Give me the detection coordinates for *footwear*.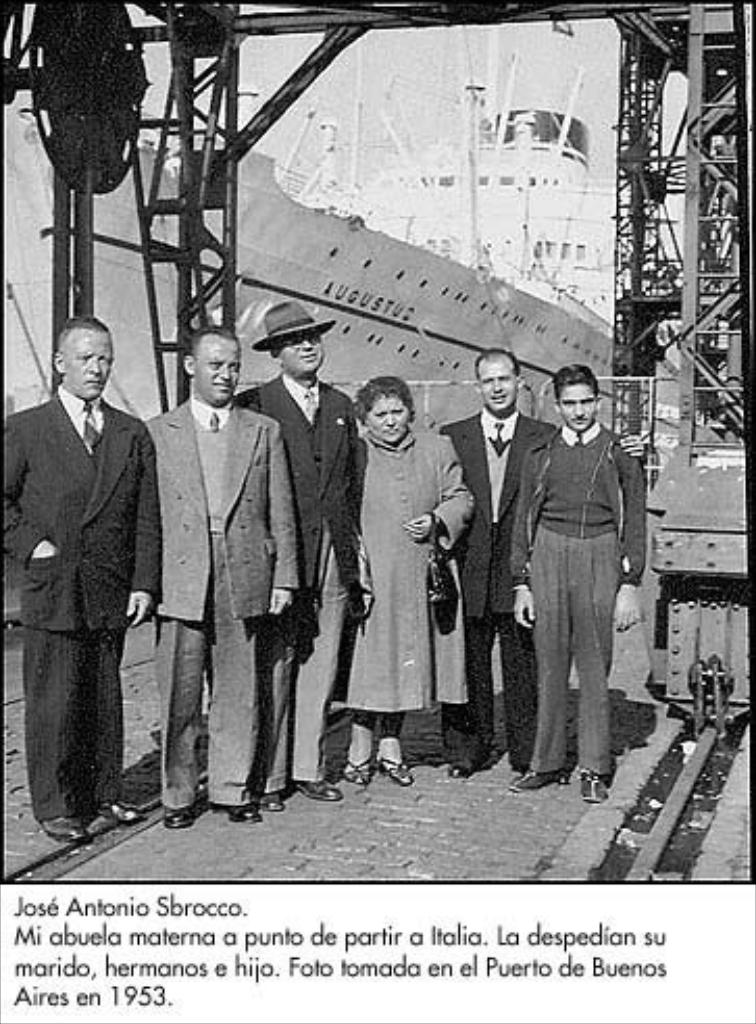
rect(504, 743, 535, 778).
